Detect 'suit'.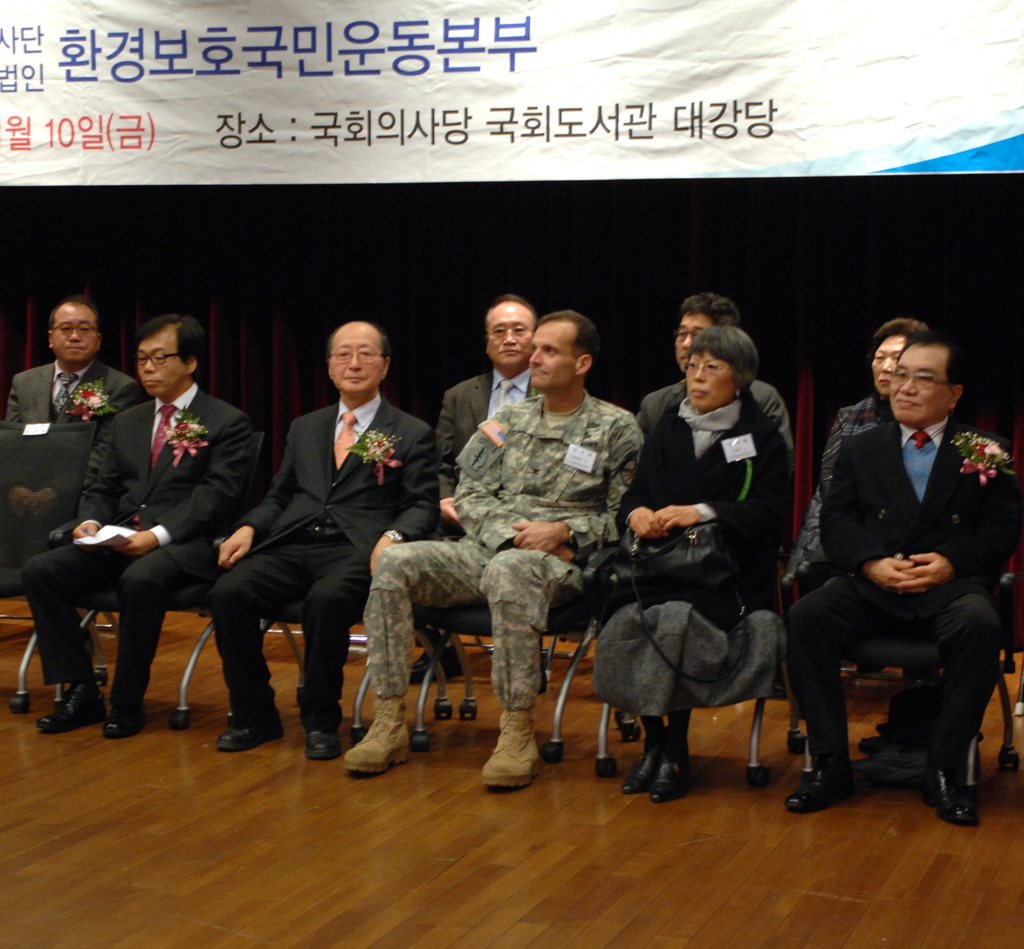
Detected at Rect(4, 360, 144, 553).
